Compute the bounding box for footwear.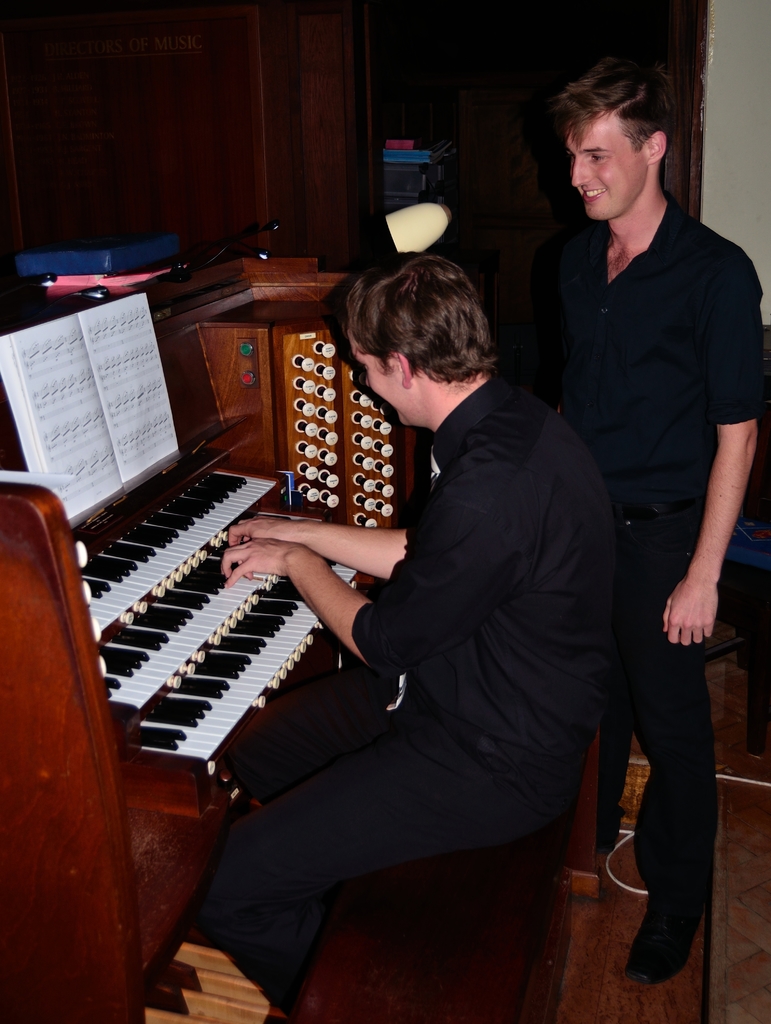
(left=624, top=883, right=706, bottom=982).
